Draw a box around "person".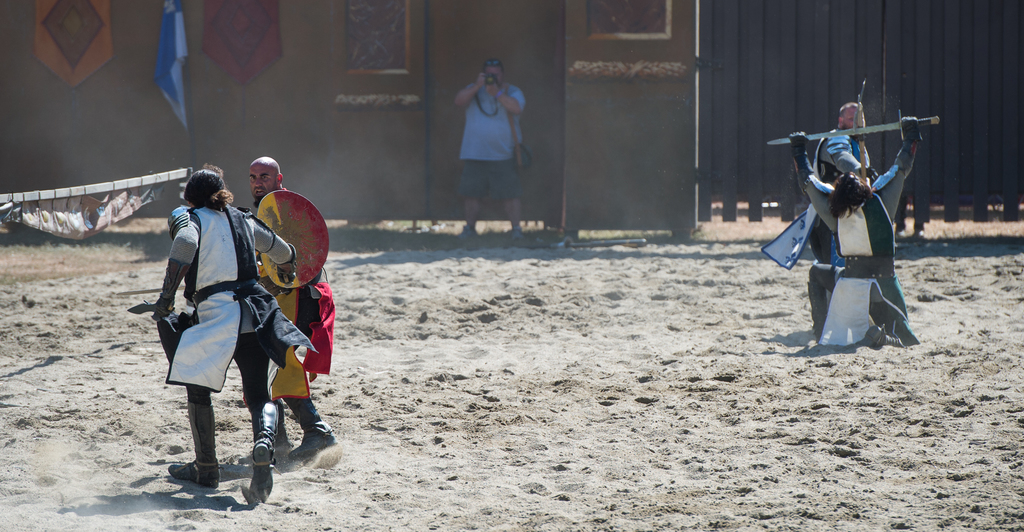
region(799, 99, 881, 328).
